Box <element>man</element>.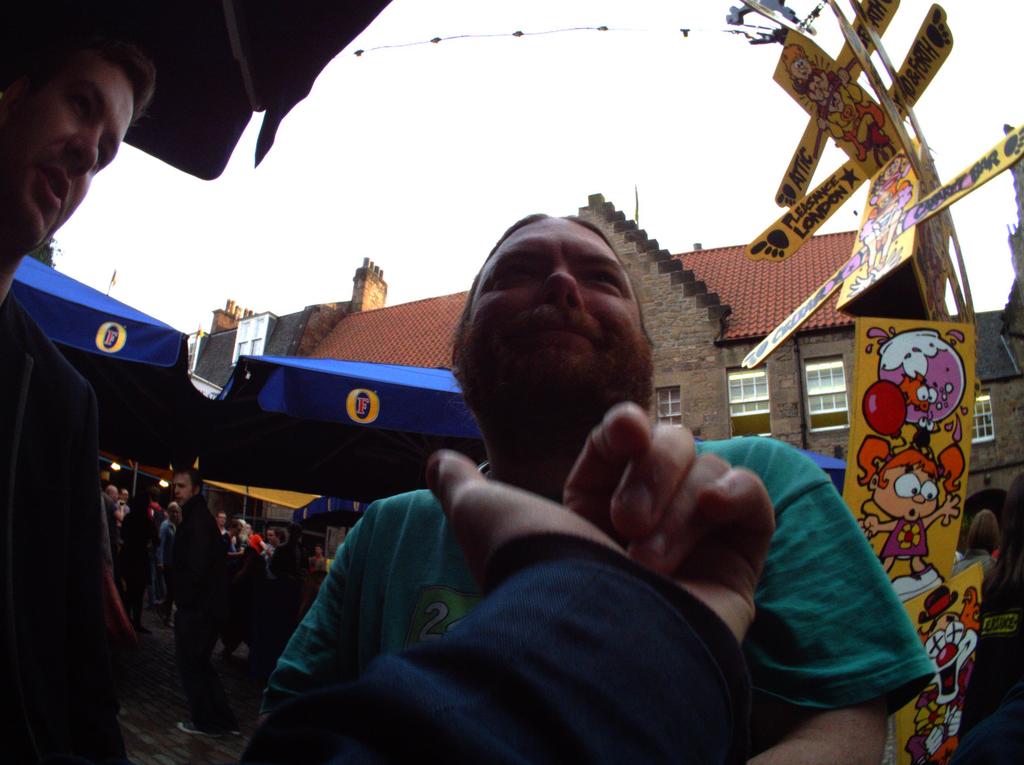
BBox(108, 485, 121, 533).
